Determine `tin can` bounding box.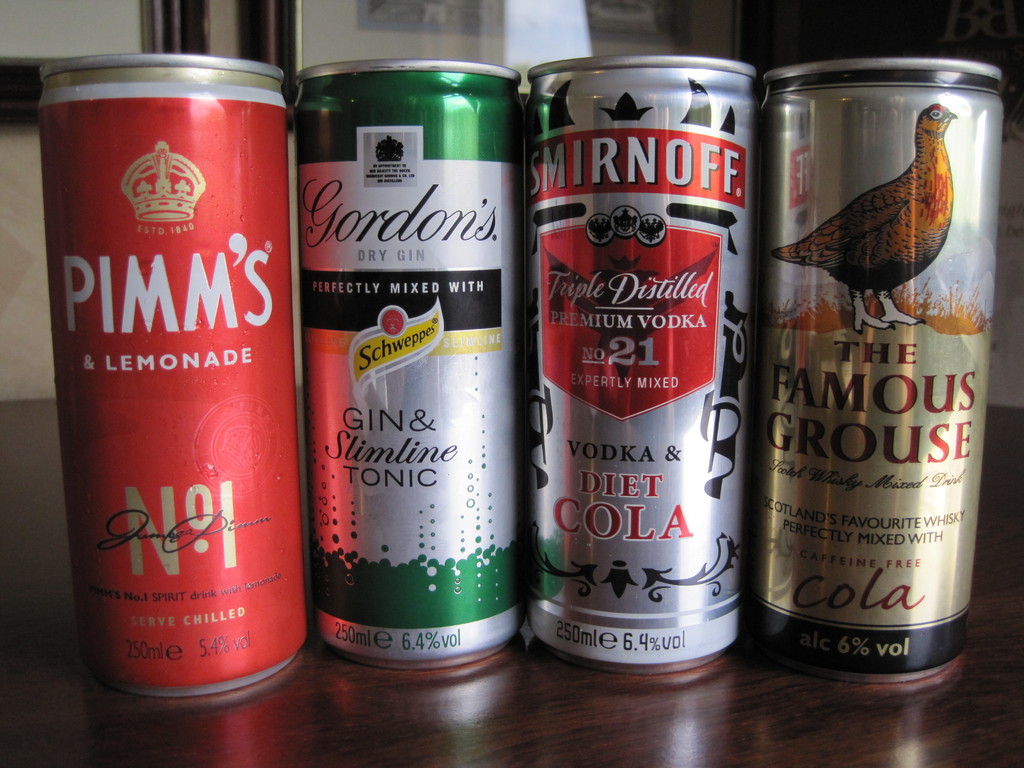
Determined: 289/54/525/678.
